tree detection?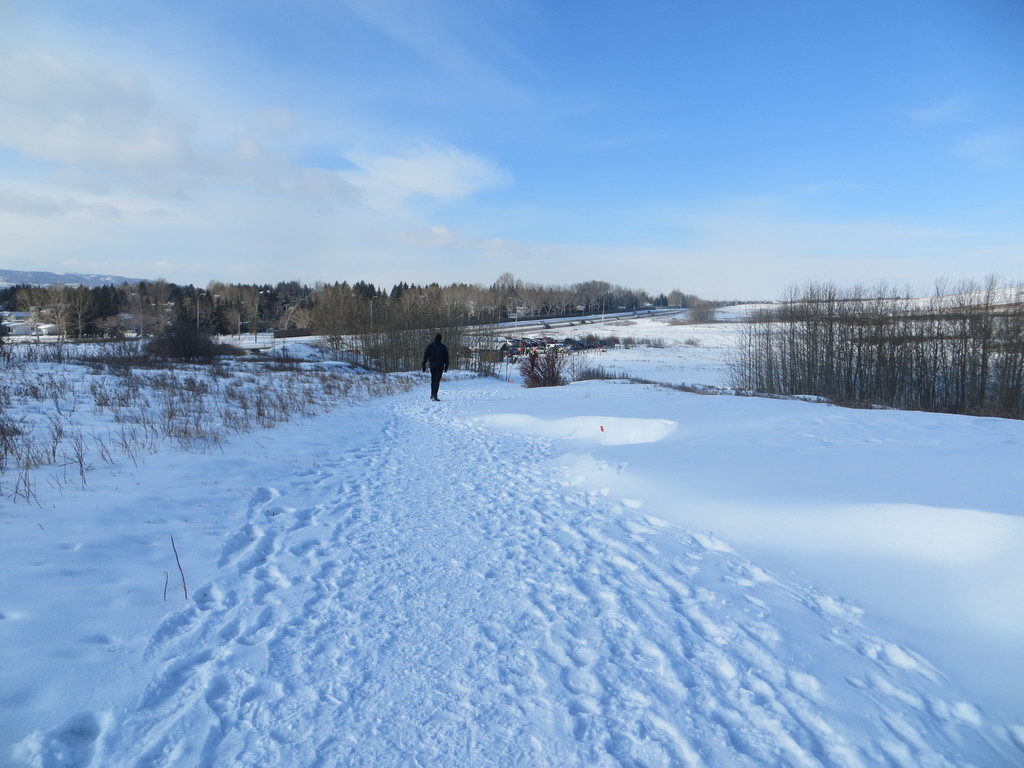
(499,267,520,304)
